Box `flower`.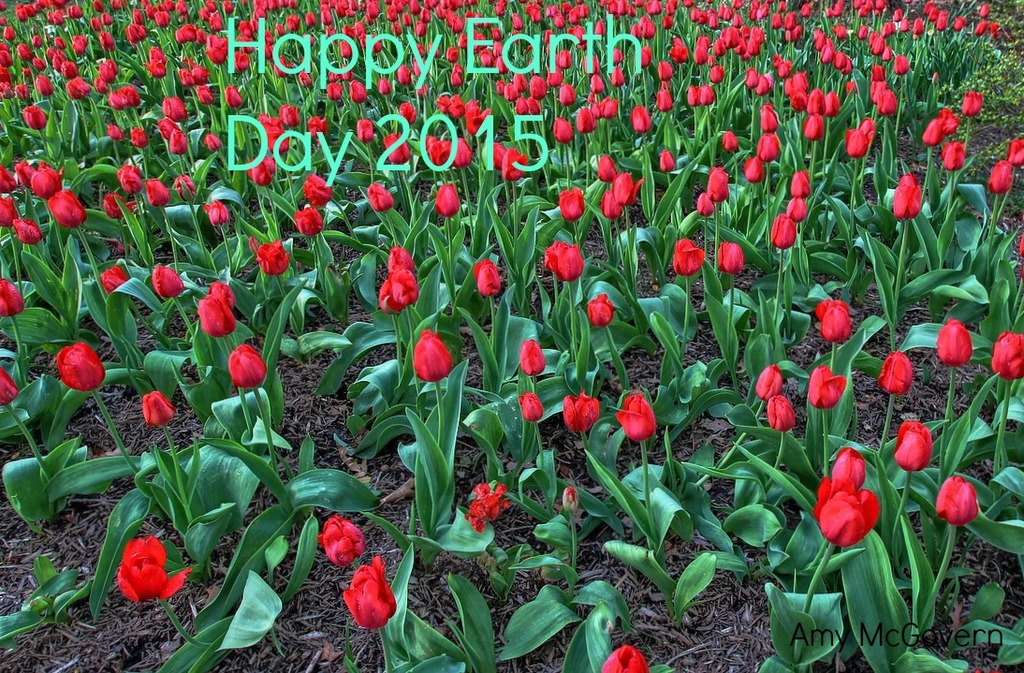
(816,298,851,343).
